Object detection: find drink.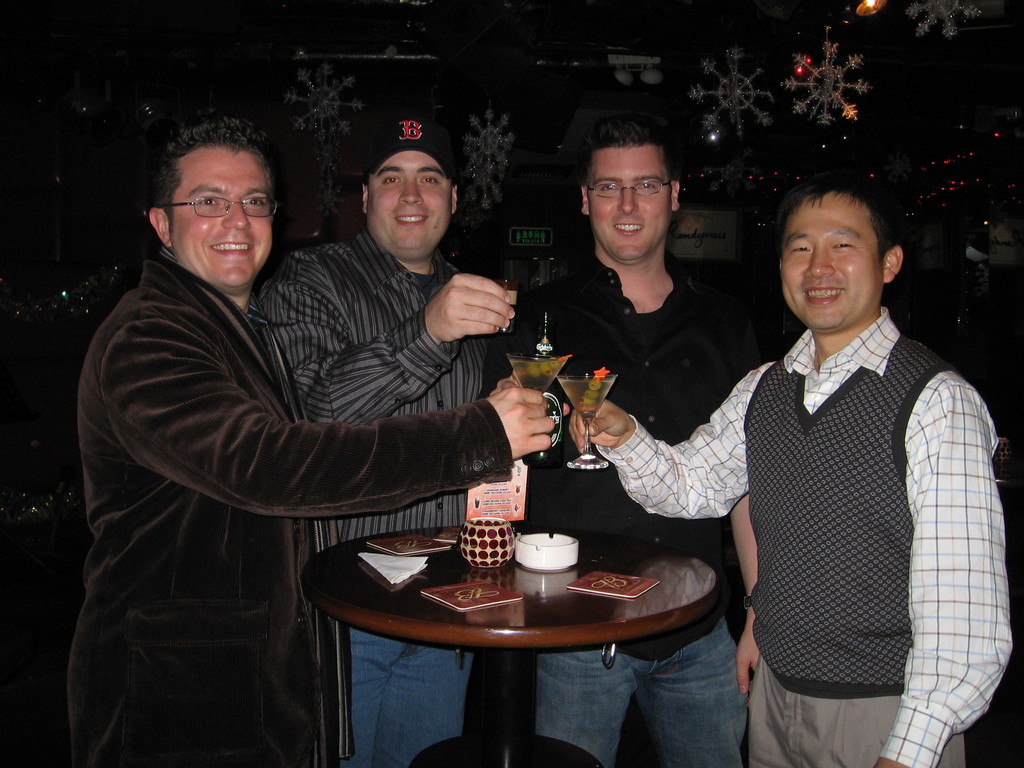
x1=509, y1=358, x2=569, y2=395.
